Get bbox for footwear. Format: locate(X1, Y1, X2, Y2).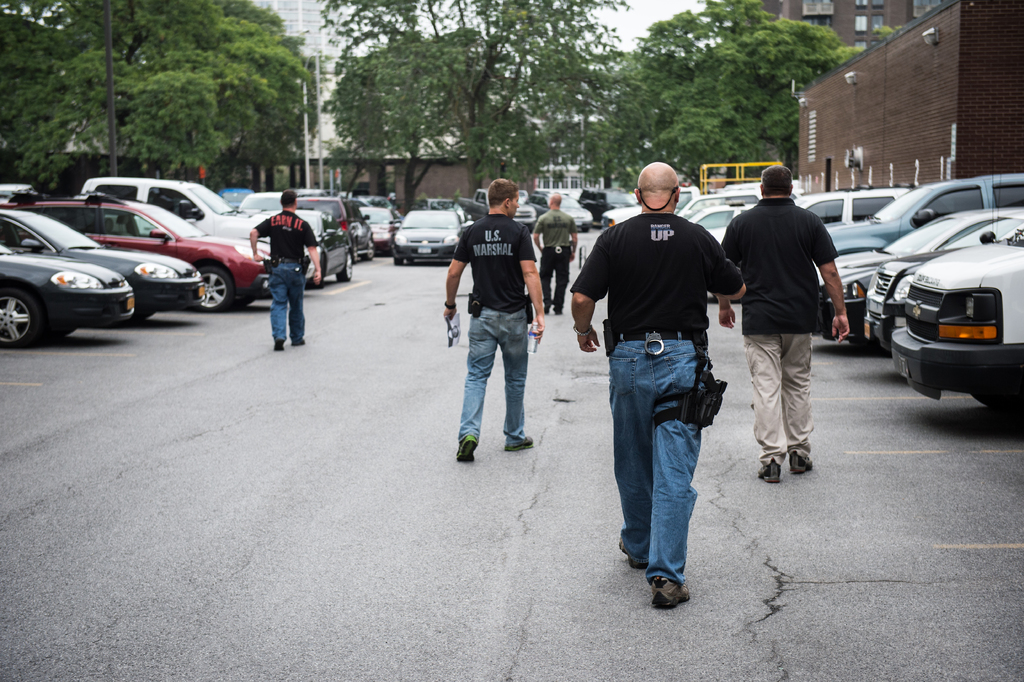
locate(273, 331, 284, 350).
